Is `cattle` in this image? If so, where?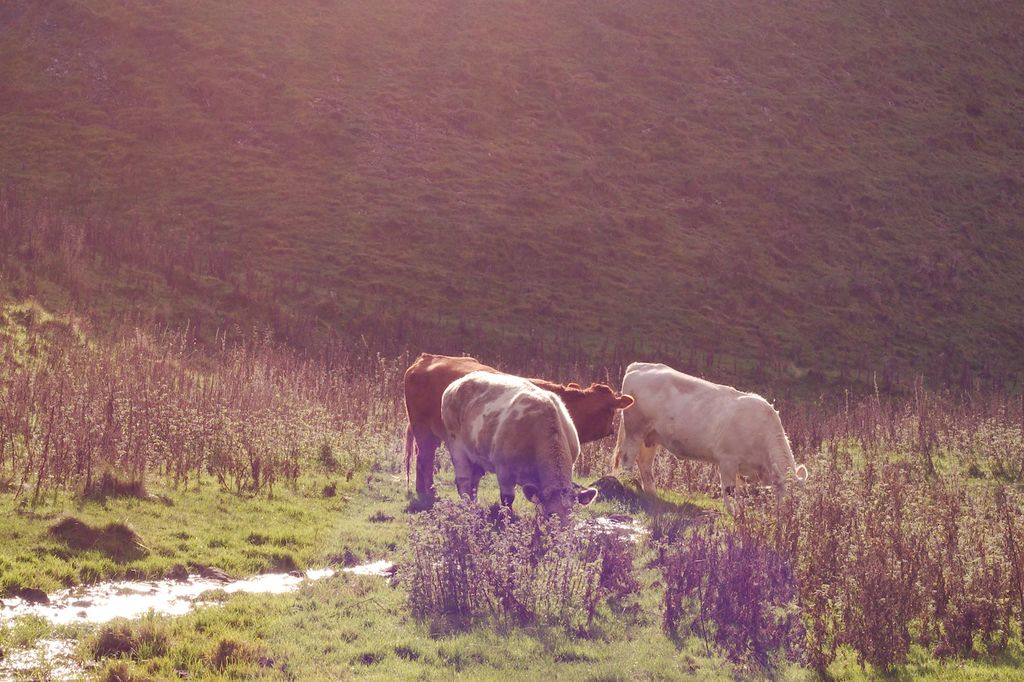
Yes, at locate(405, 356, 635, 496).
